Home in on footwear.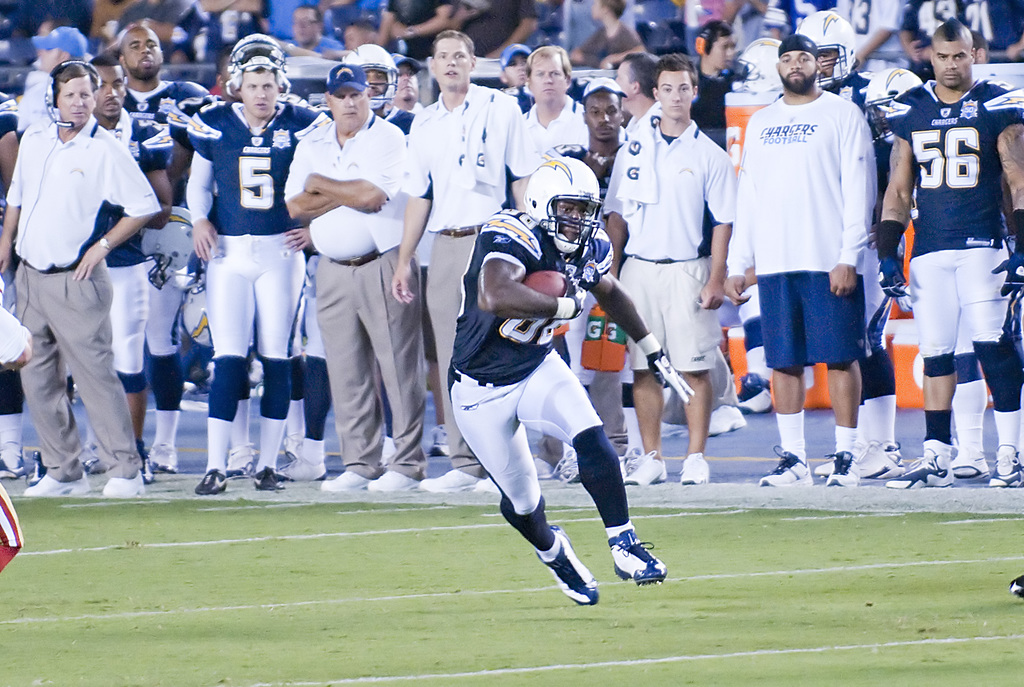
Homed in at [x1=139, y1=455, x2=153, y2=481].
